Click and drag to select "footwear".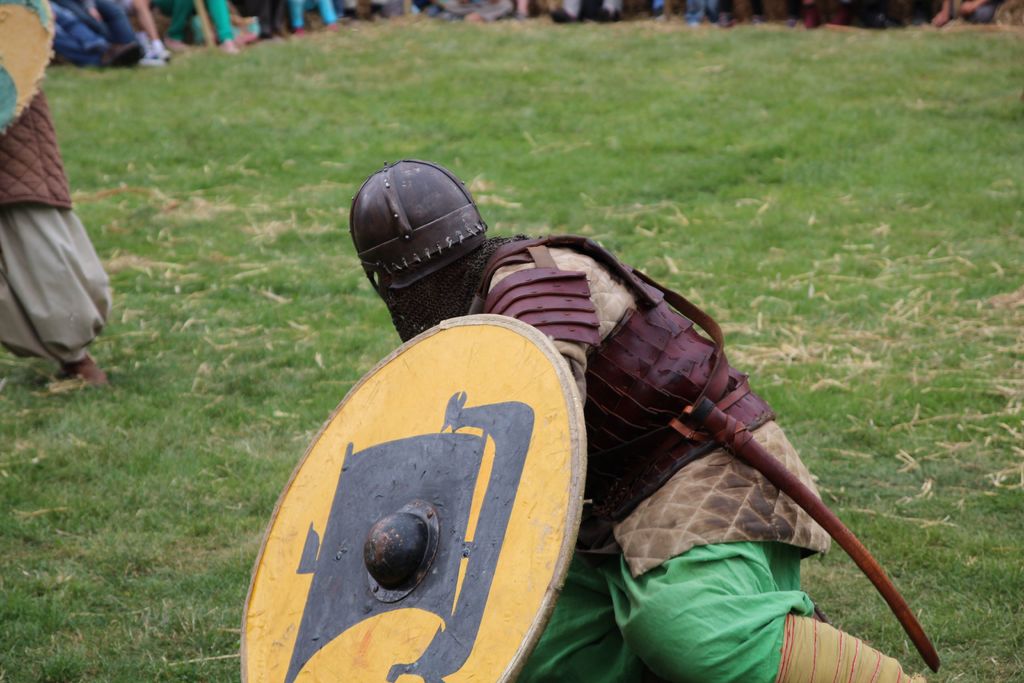
Selection: 547, 6, 580, 28.
